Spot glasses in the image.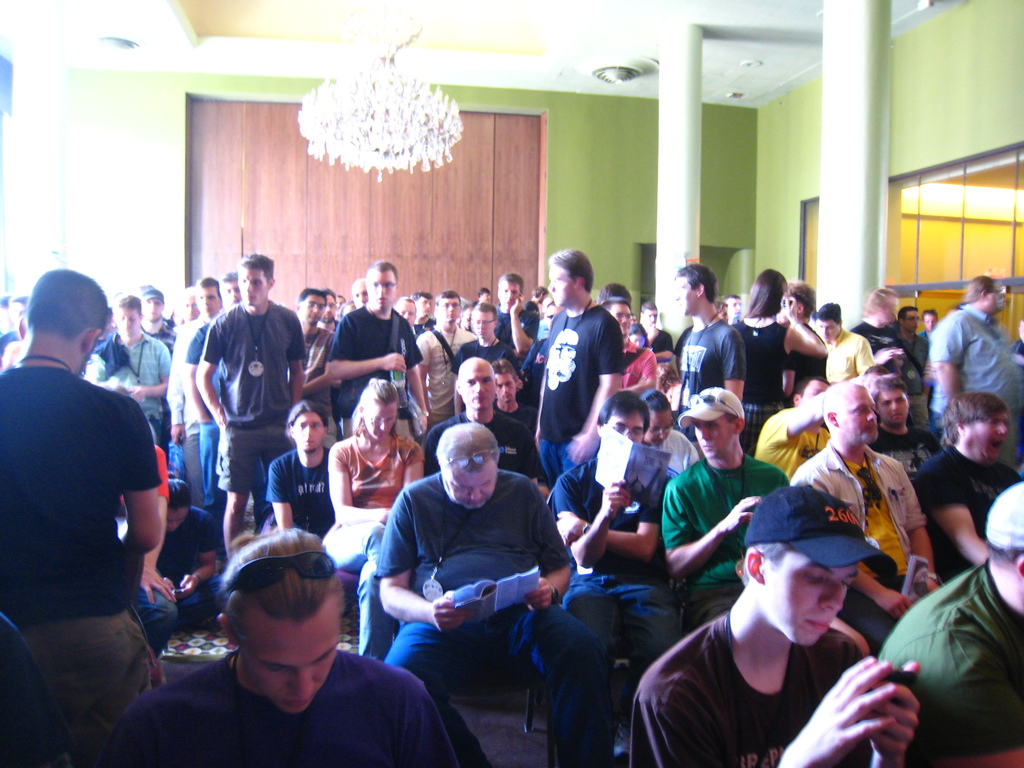
glasses found at x1=612, y1=424, x2=646, y2=442.
